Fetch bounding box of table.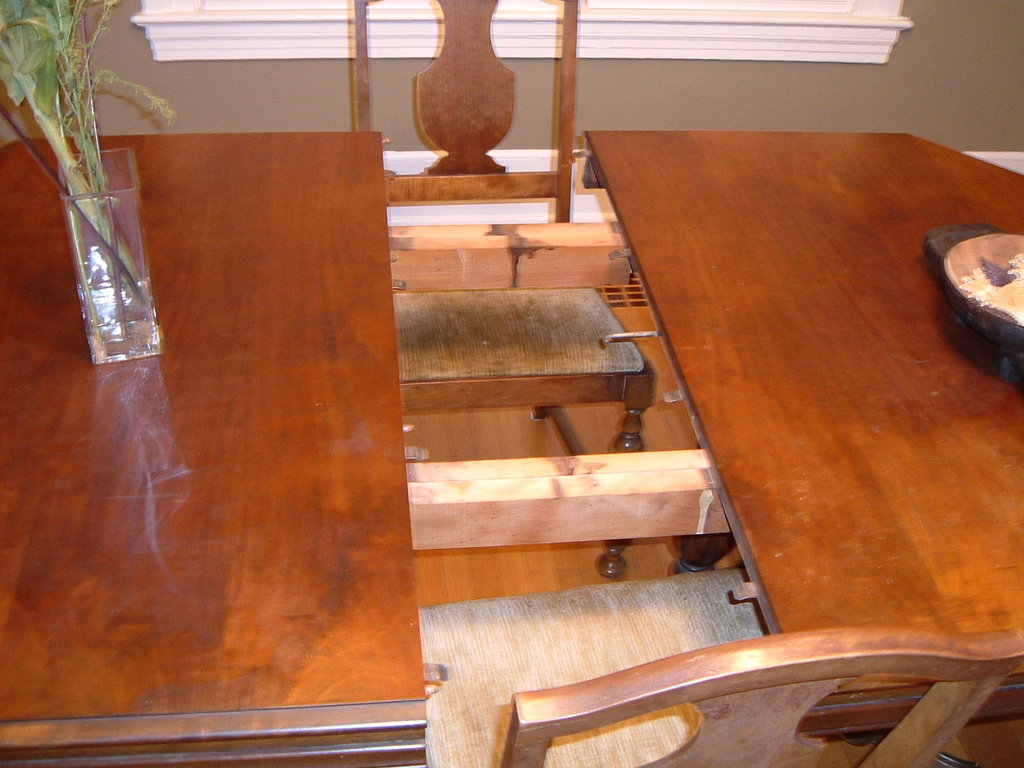
Bbox: crop(0, 122, 382, 767).
